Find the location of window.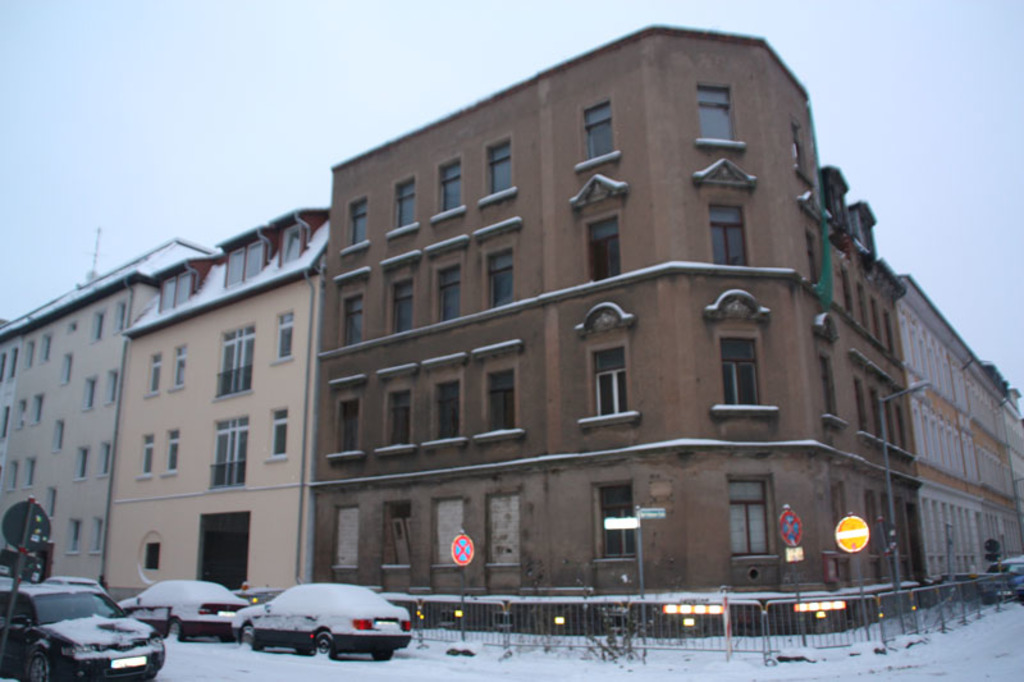
Location: 485,242,515,311.
